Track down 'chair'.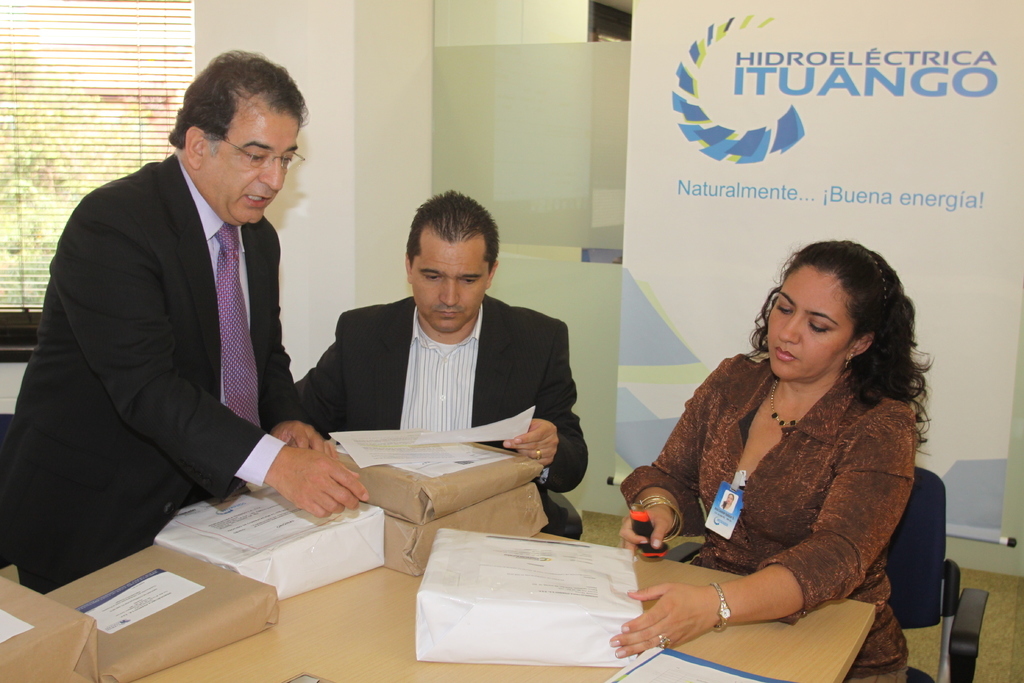
Tracked to left=860, top=455, right=995, bottom=682.
